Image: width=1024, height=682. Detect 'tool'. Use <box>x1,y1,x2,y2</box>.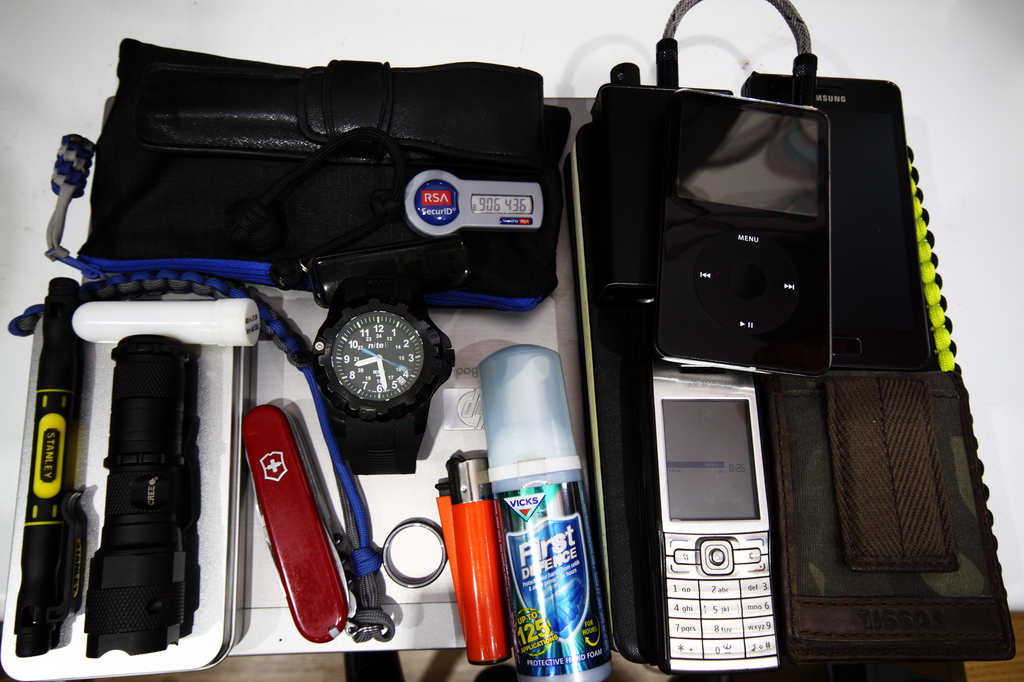
<box>232,399,351,646</box>.
